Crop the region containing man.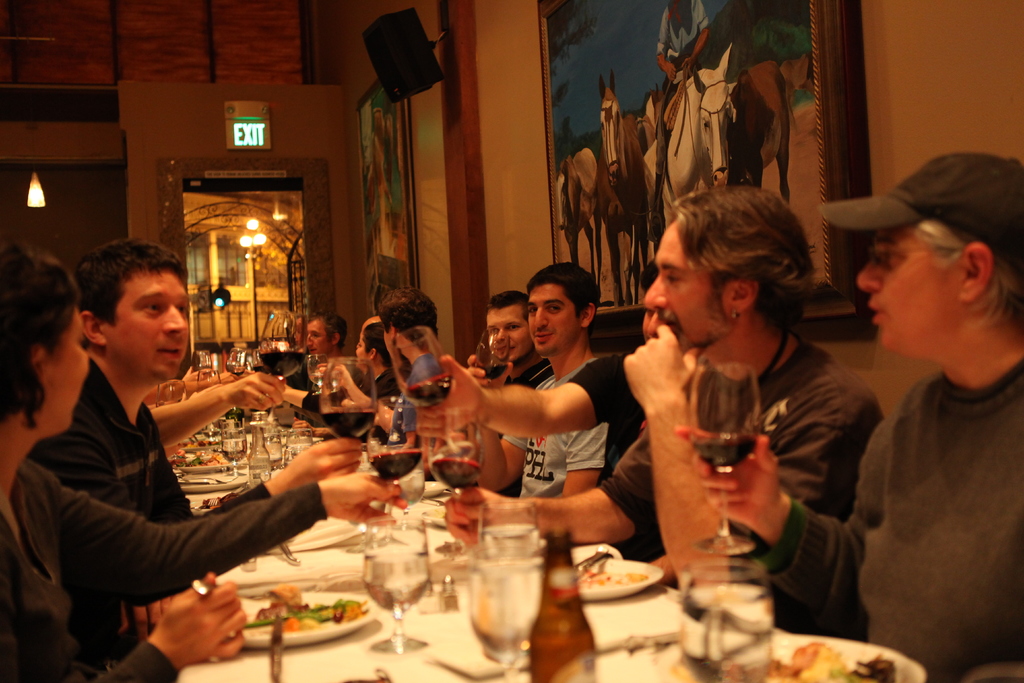
Crop region: <region>470, 262, 618, 505</region>.
